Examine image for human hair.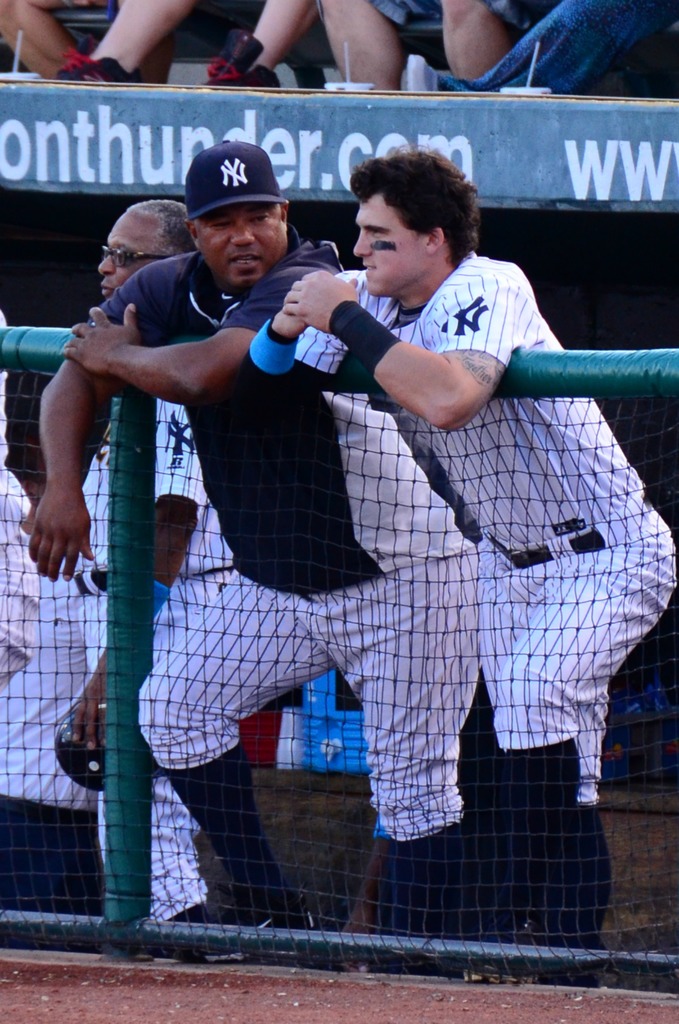
Examination result: detection(353, 133, 482, 280).
